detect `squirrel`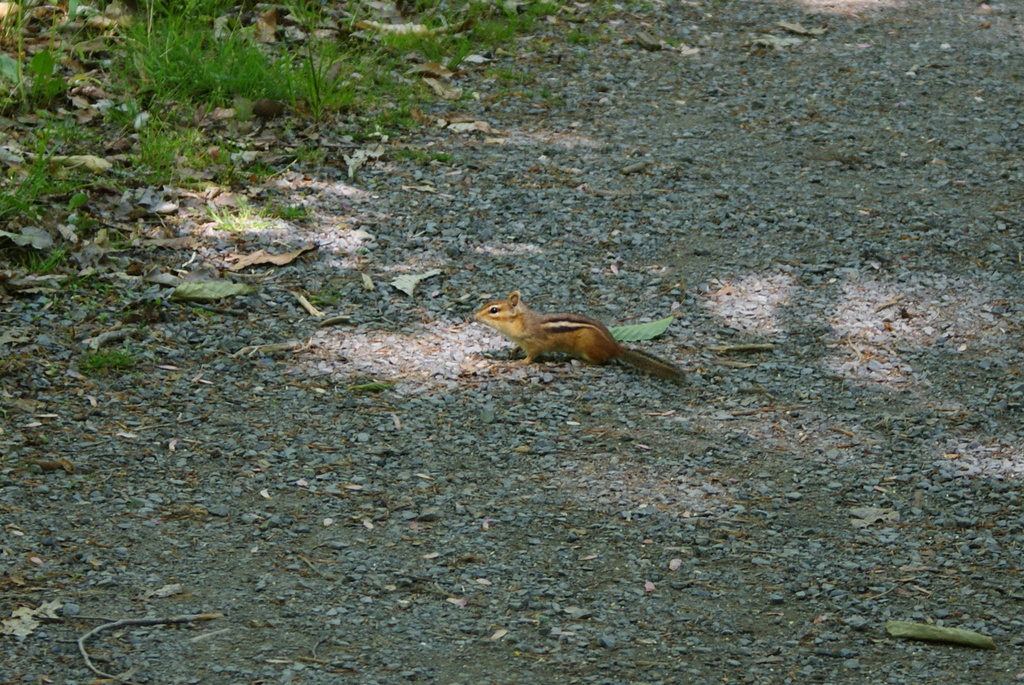
[left=450, top=279, right=695, bottom=394]
